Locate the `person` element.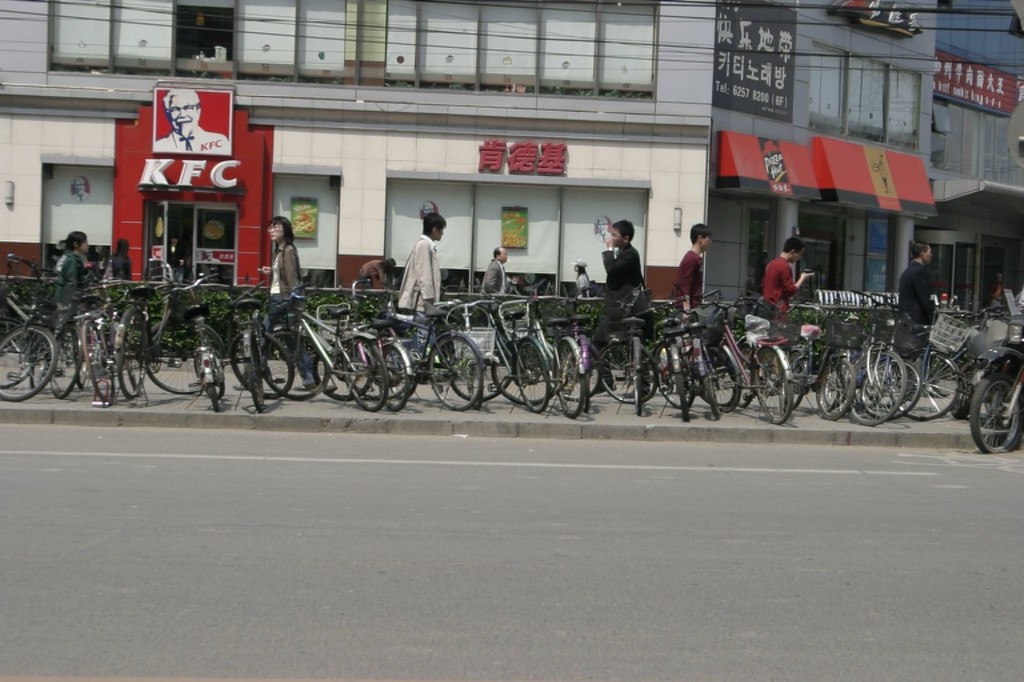
Element bbox: bbox(675, 220, 716, 312).
